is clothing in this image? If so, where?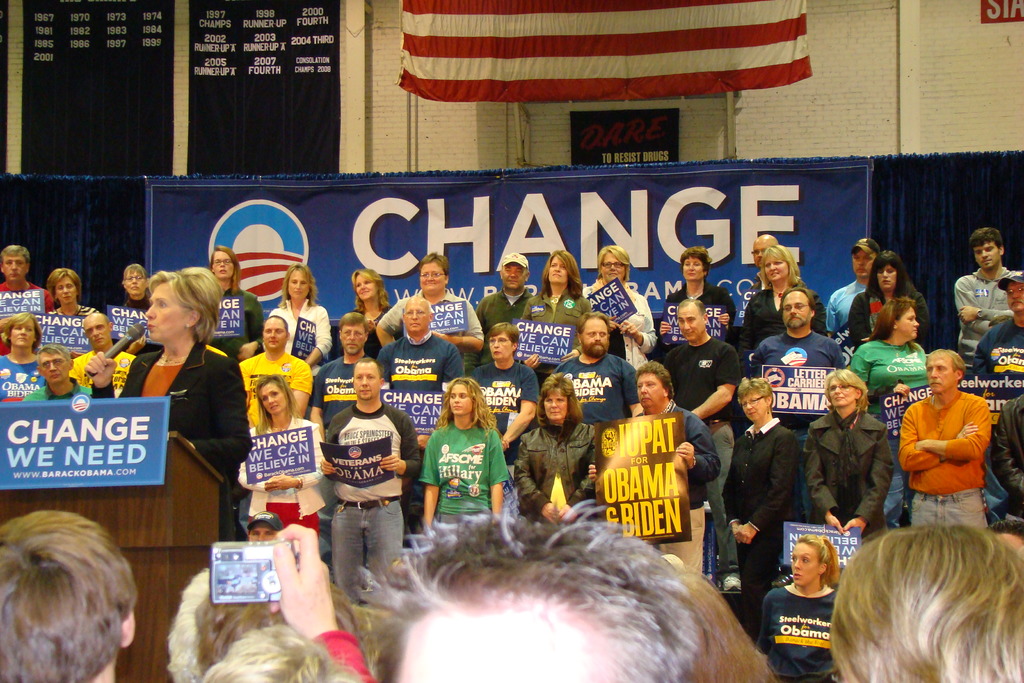
Yes, at 67 349 140 397.
